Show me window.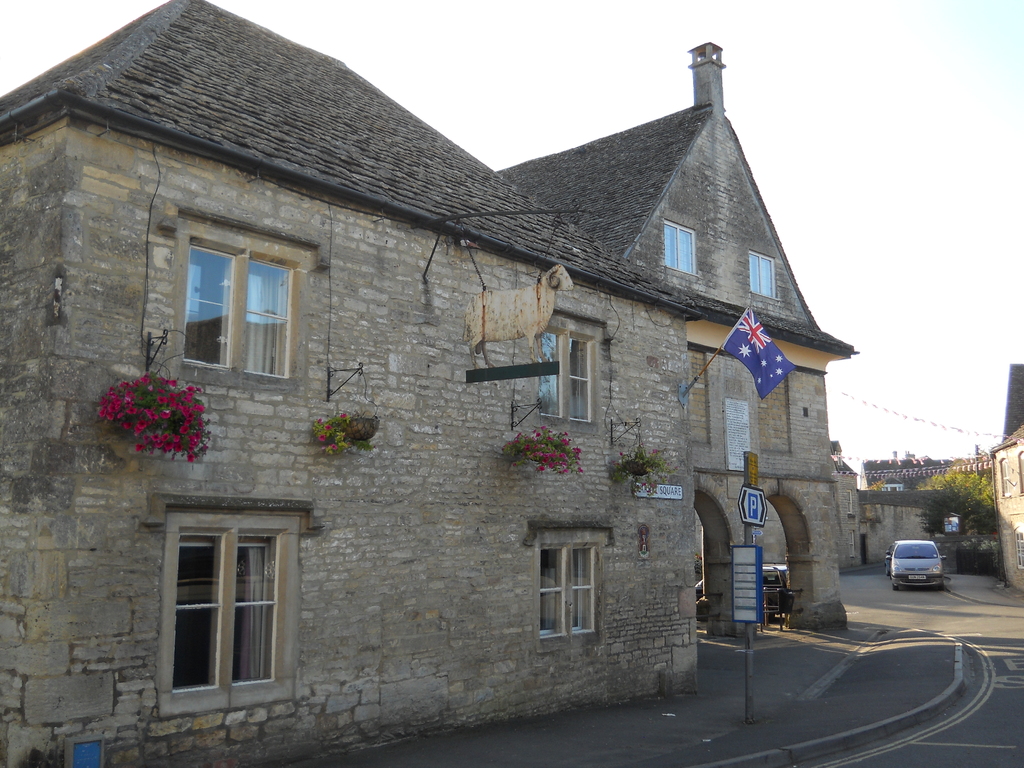
window is here: 747/252/776/299.
